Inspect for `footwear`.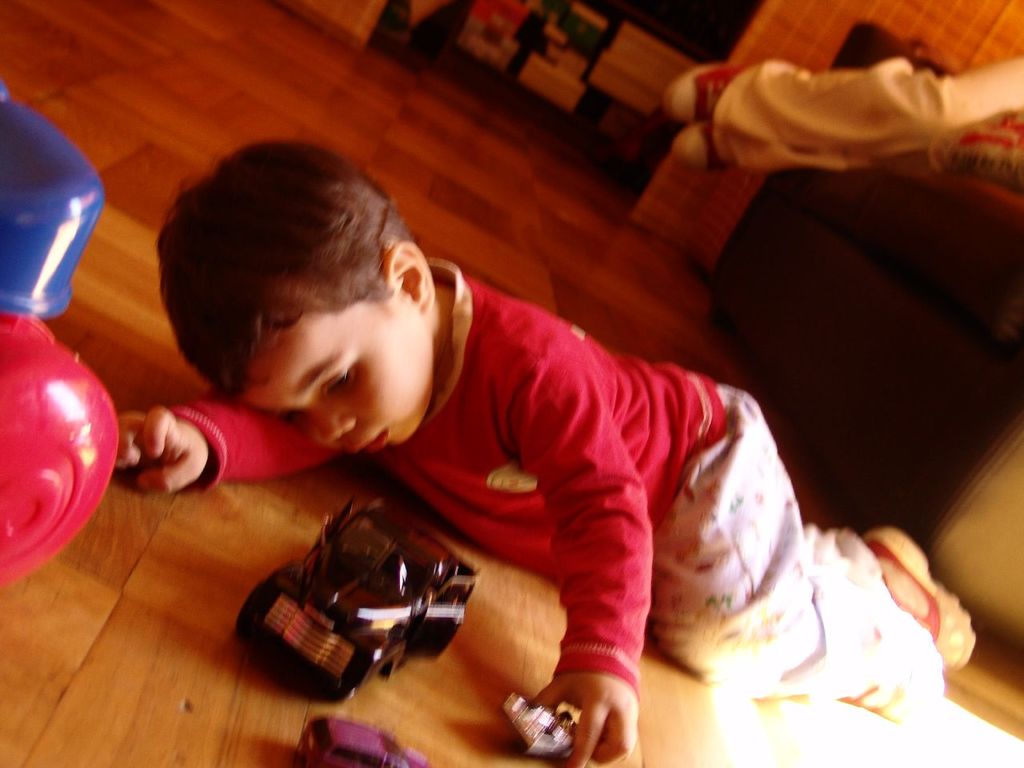
Inspection: {"x1": 854, "y1": 510, "x2": 982, "y2": 677}.
